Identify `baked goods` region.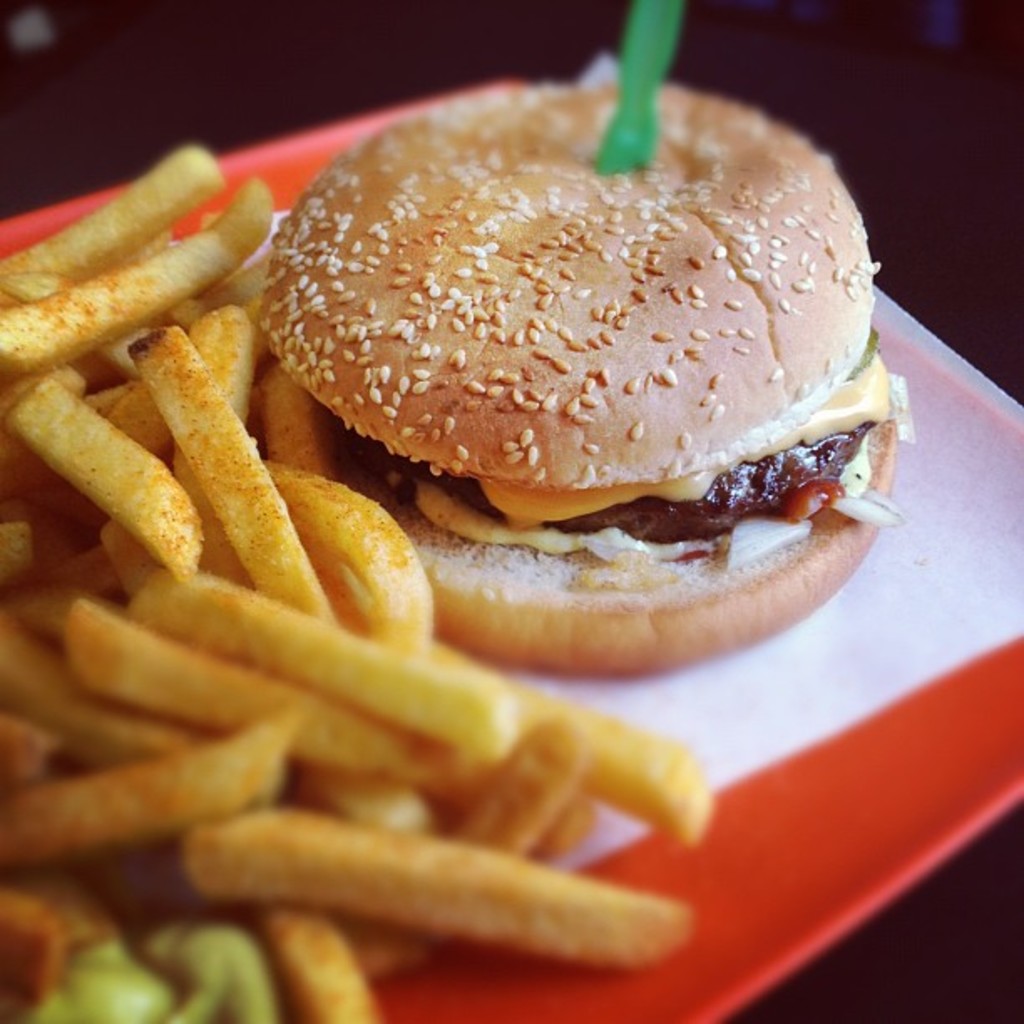
Region: (x1=251, y1=74, x2=910, y2=673).
